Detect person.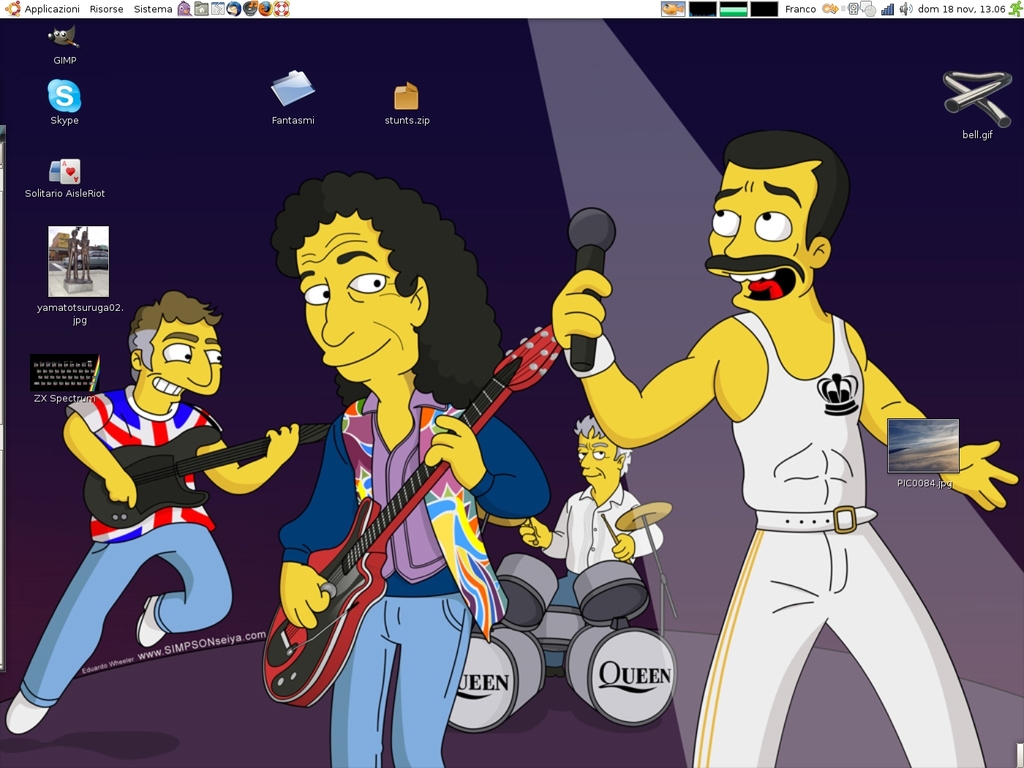
Detected at region(552, 132, 1020, 767).
